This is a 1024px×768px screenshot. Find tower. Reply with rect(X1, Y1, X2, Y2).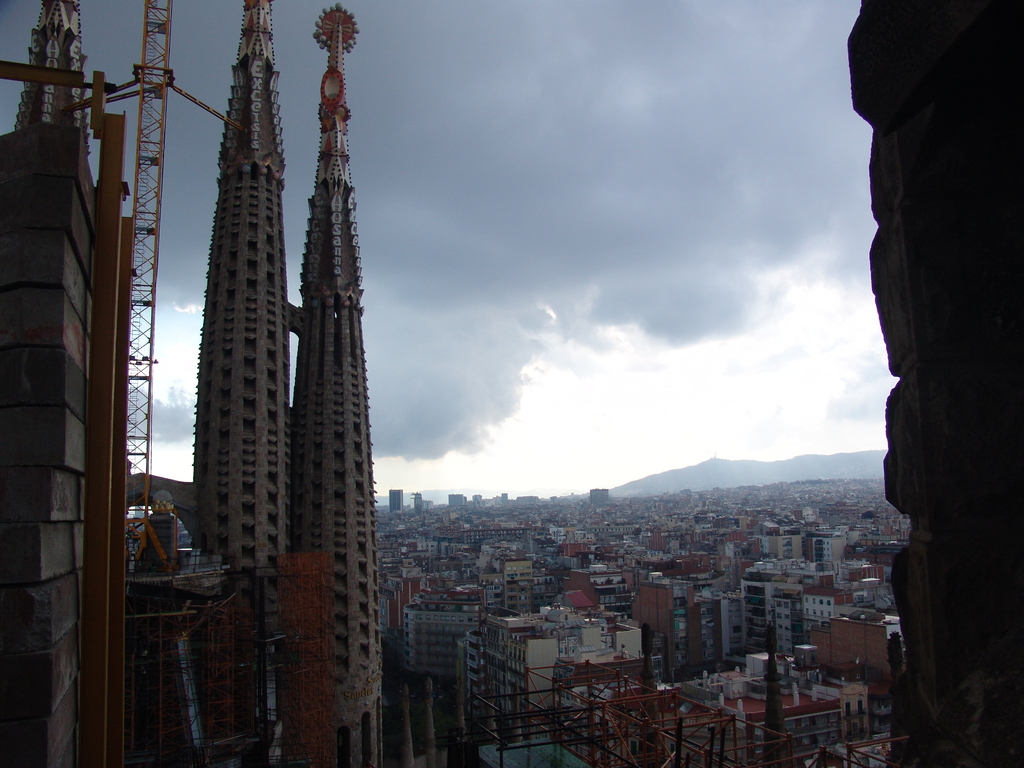
rect(0, 0, 102, 767).
